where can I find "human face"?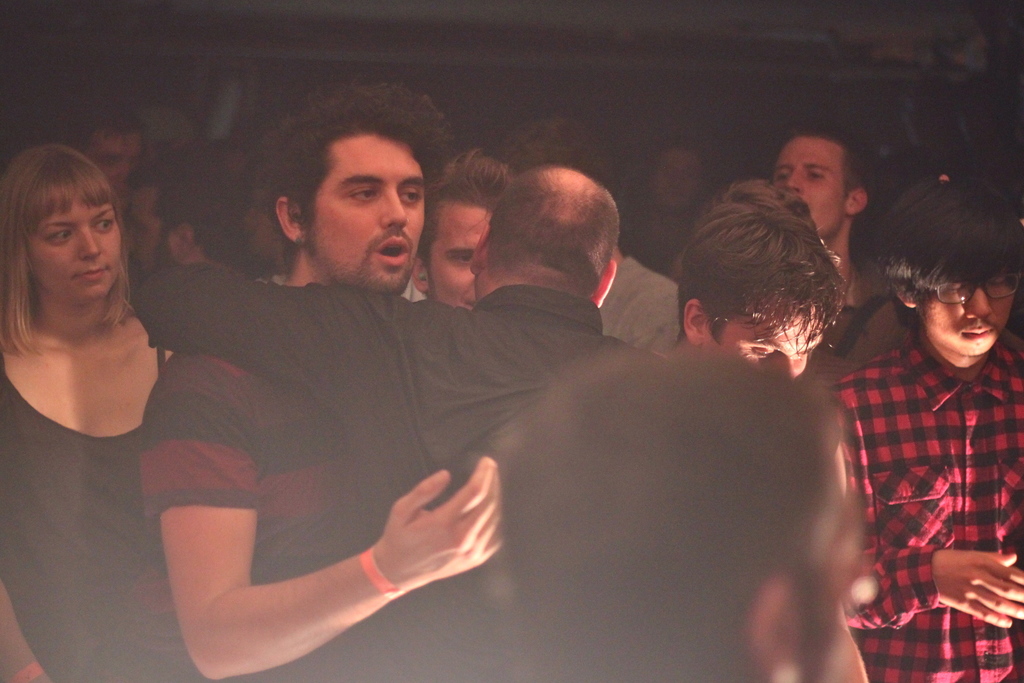
You can find it at (x1=700, y1=303, x2=824, y2=372).
